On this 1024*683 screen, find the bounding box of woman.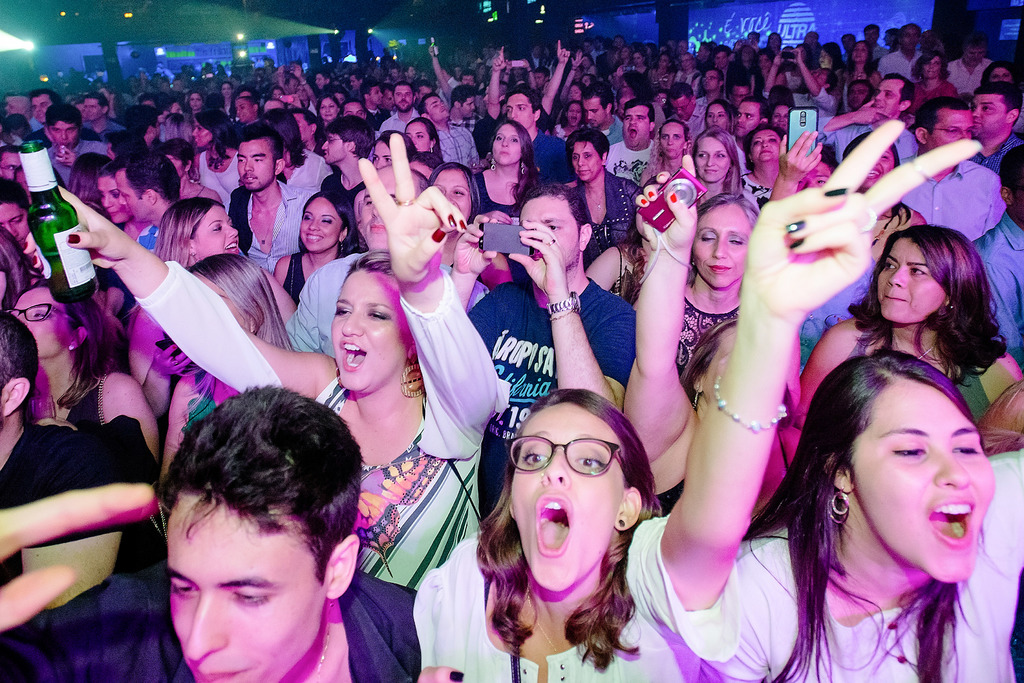
Bounding box: x1=0, y1=279, x2=170, y2=456.
